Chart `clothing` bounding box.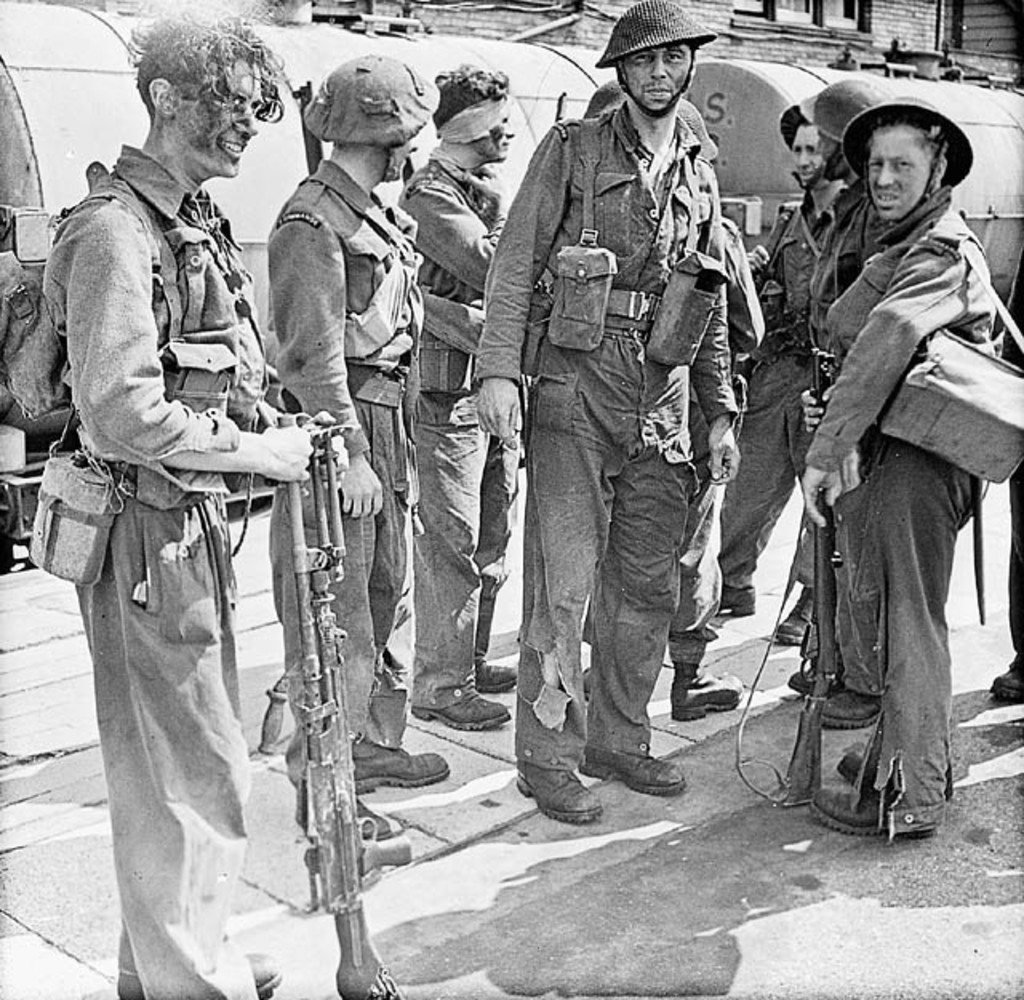
Charted: x1=714 y1=178 x2=850 y2=606.
